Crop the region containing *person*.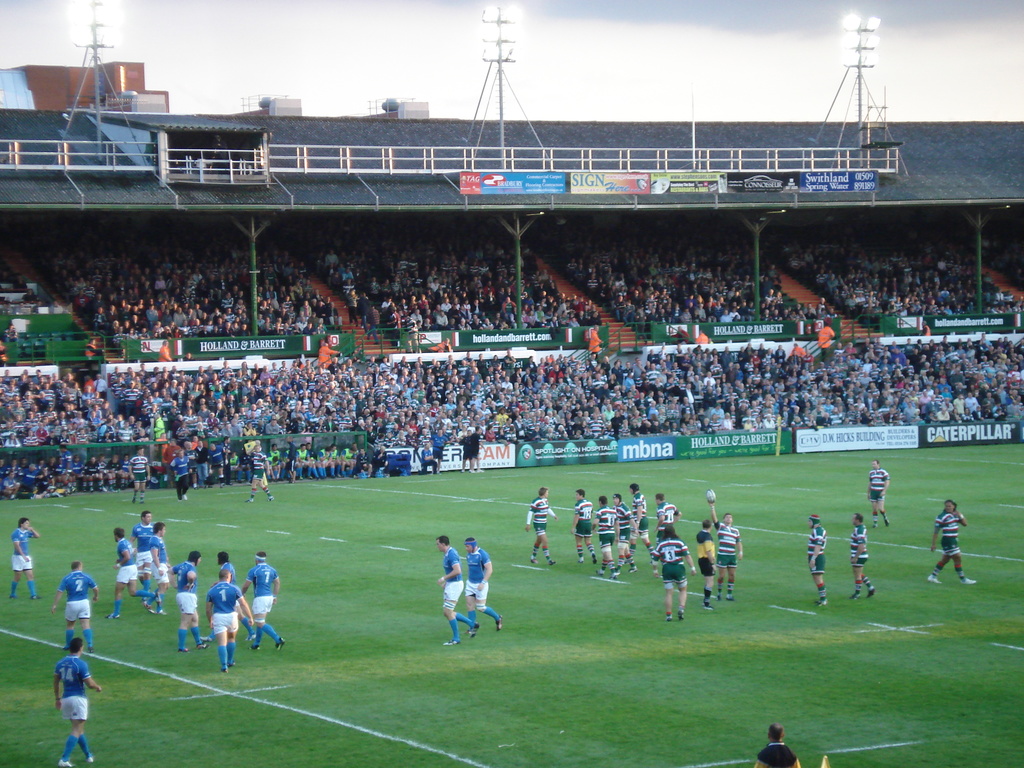
Crop region: [44, 636, 122, 765].
